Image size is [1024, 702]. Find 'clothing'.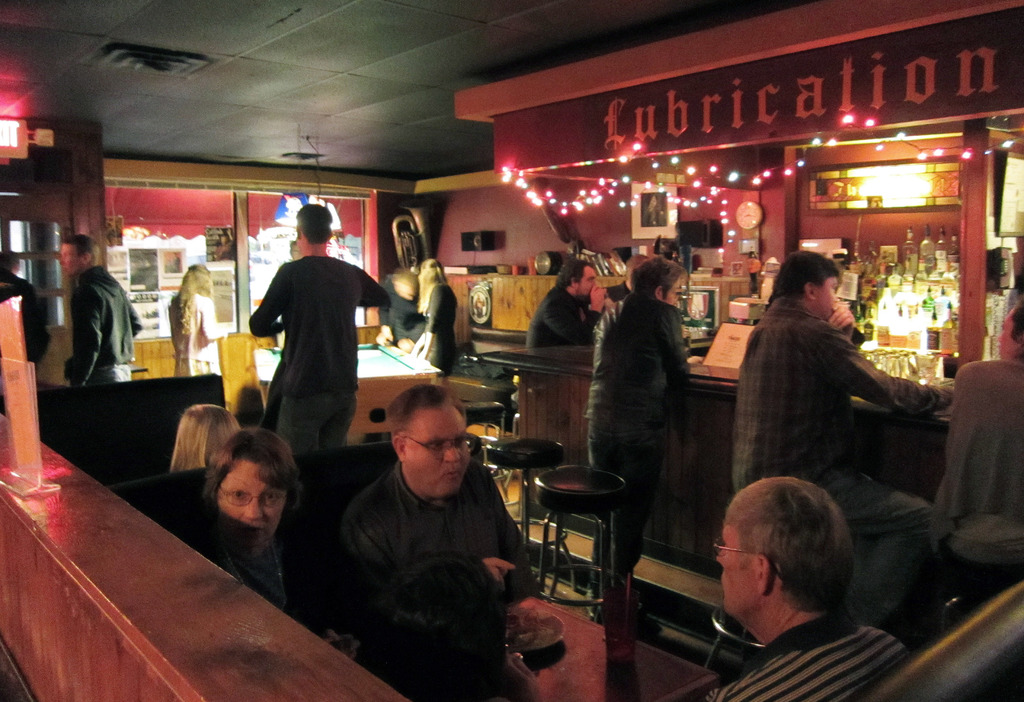
239, 223, 362, 448.
